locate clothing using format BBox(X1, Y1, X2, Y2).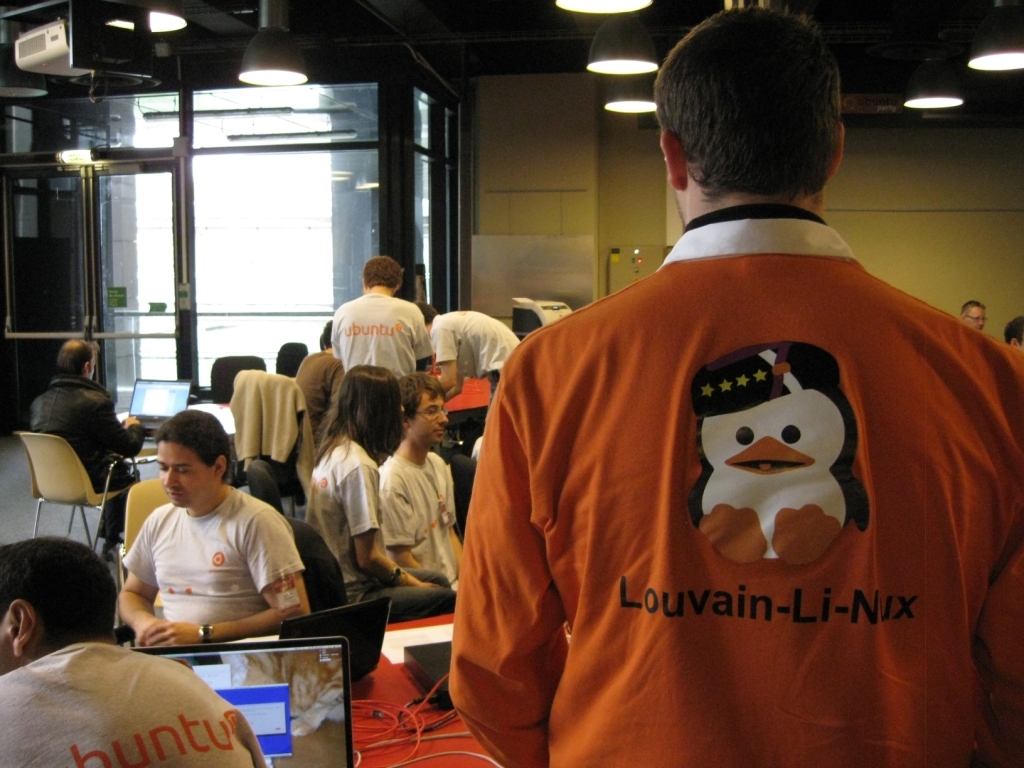
BBox(301, 431, 457, 624).
